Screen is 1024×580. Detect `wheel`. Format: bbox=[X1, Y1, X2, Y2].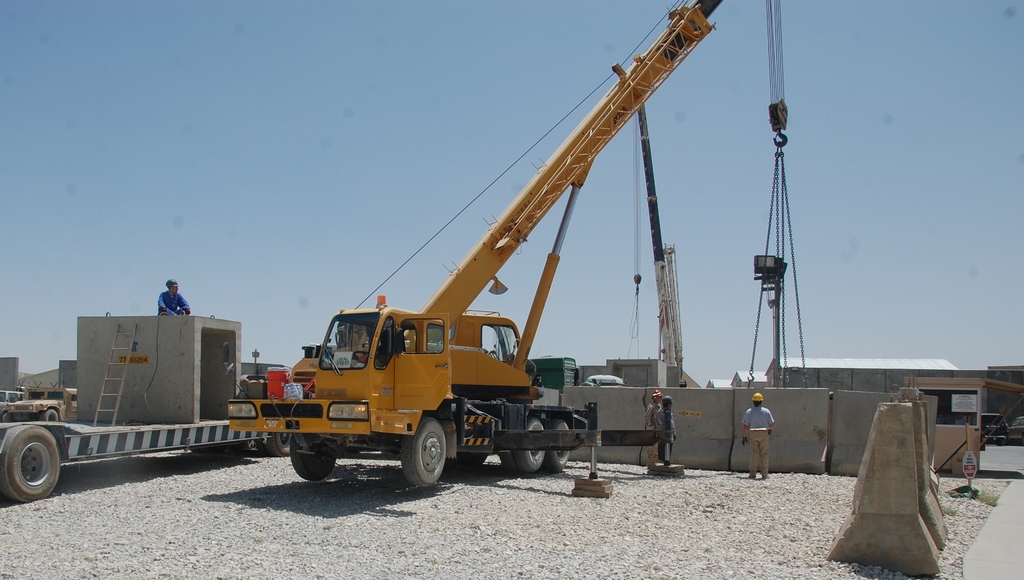
bbox=[189, 447, 201, 451].
